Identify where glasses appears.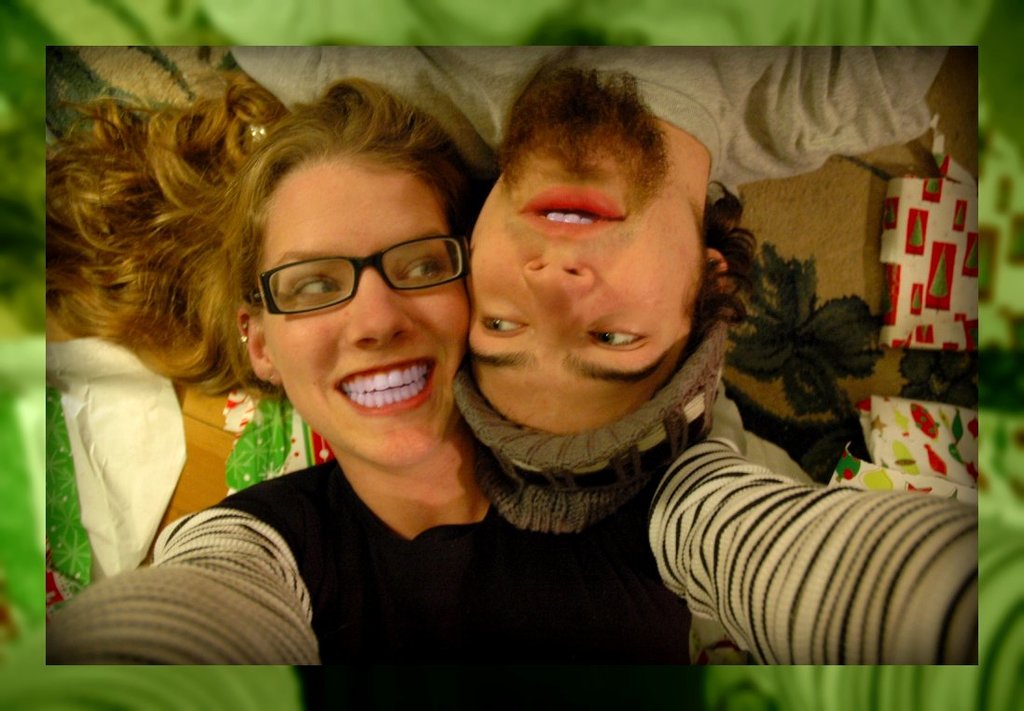
Appears at <box>244,233,479,321</box>.
